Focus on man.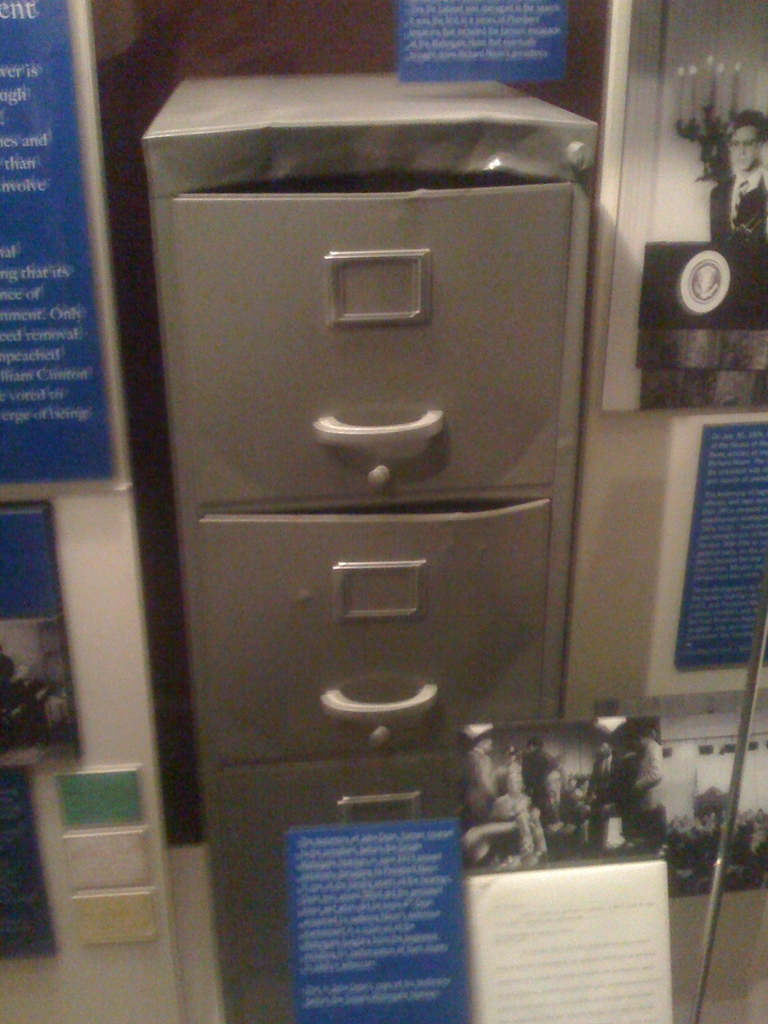
Focused at x1=591 y1=737 x2=627 y2=807.
